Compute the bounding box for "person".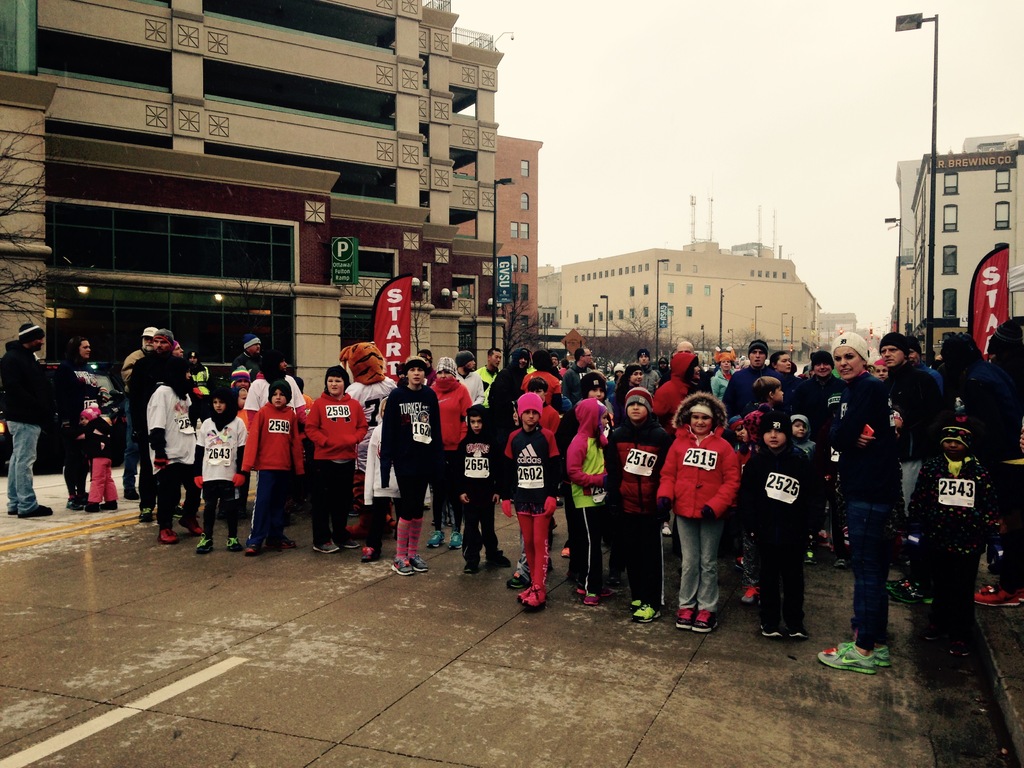
l=659, t=383, r=749, b=635.
